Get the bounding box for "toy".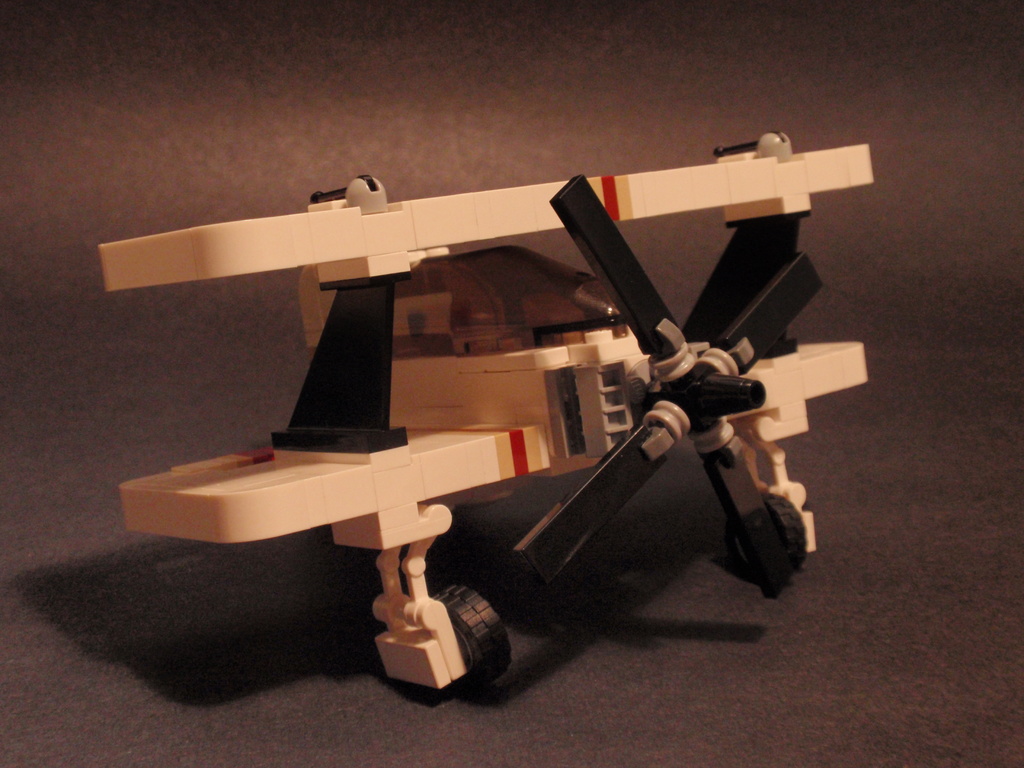
{"x1": 97, "y1": 126, "x2": 913, "y2": 674}.
